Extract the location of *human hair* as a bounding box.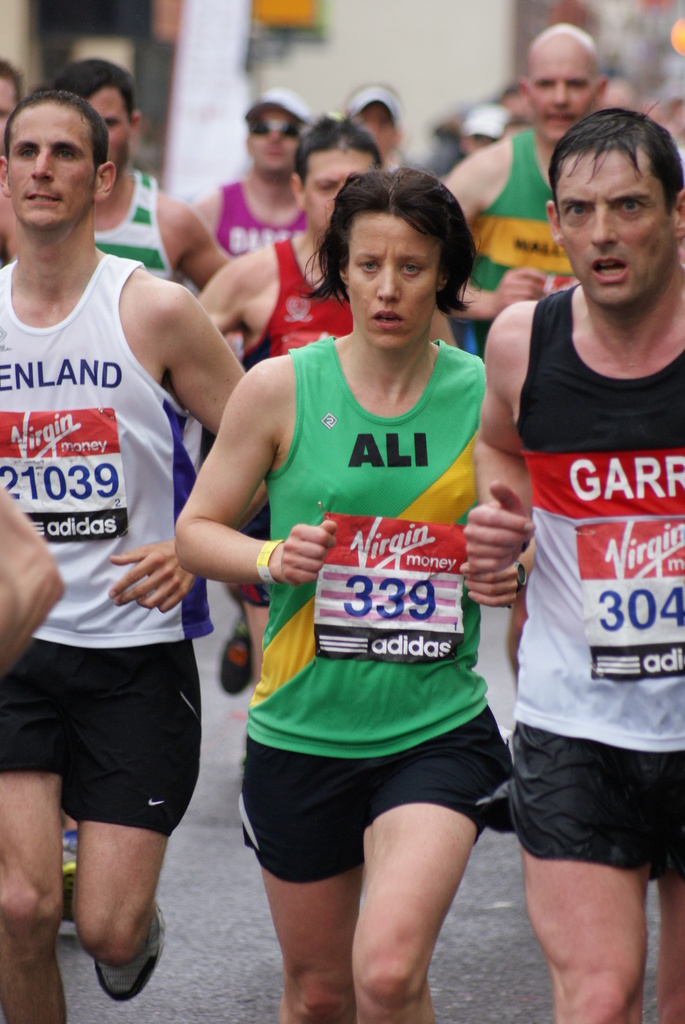
crop(546, 102, 684, 218).
